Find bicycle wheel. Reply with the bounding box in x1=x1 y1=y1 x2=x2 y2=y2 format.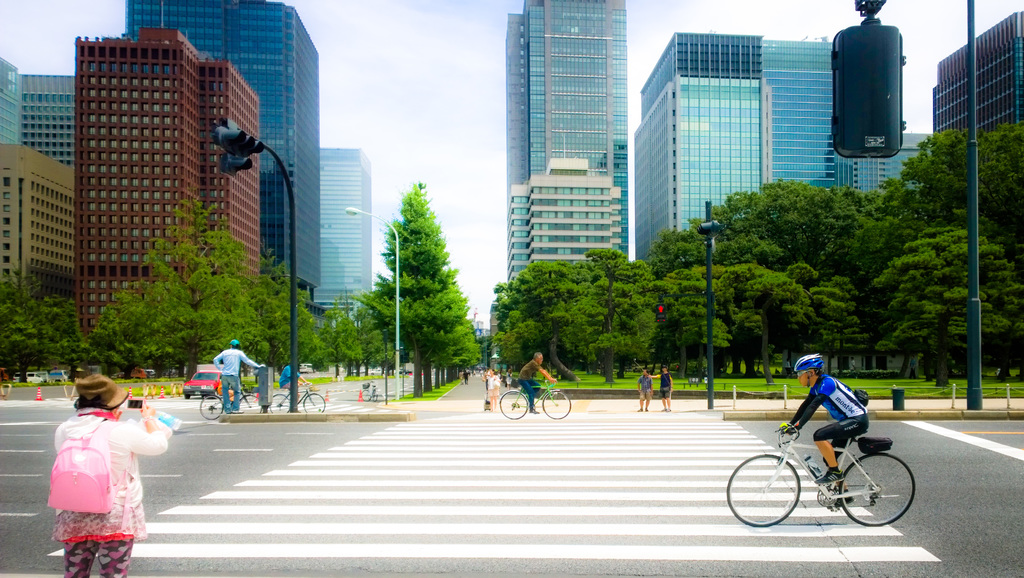
x1=850 y1=457 x2=909 y2=532.
